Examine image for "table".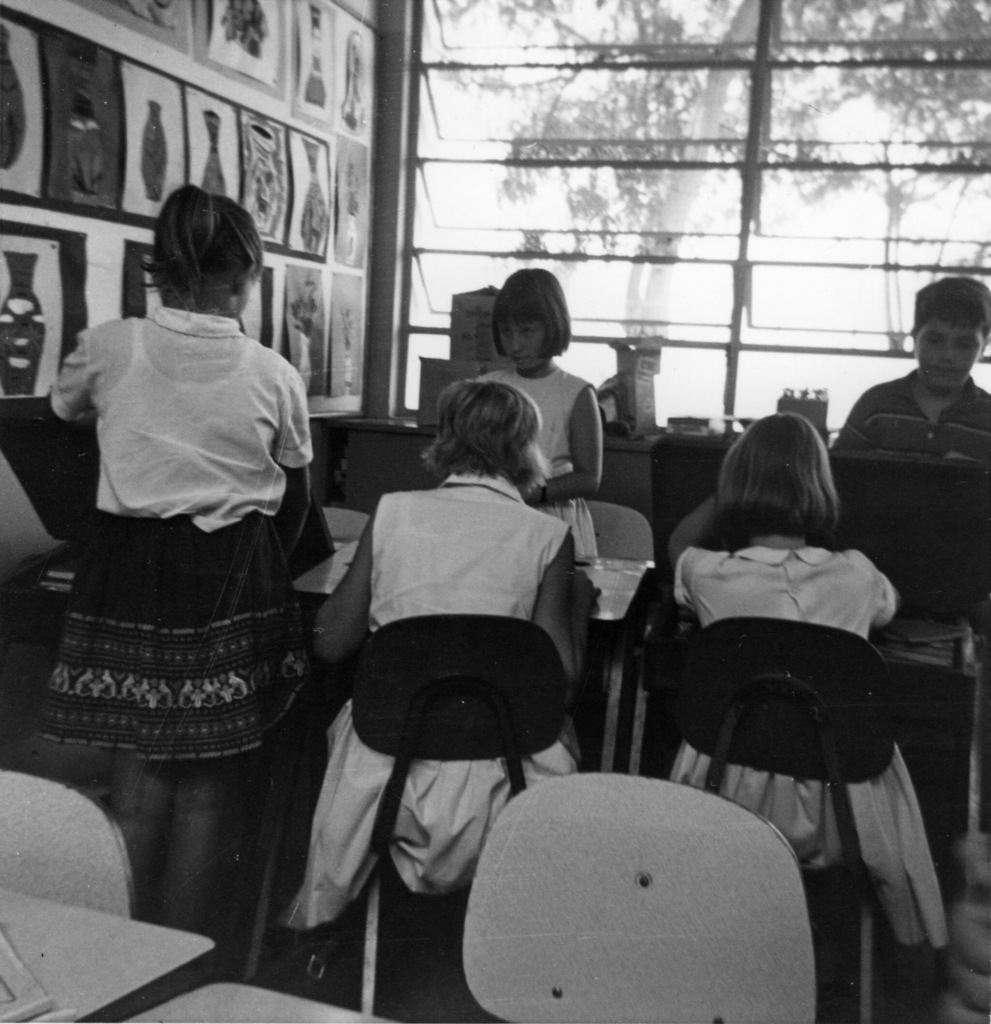
Examination result: <region>0, 887, 217, 1023</region>.
